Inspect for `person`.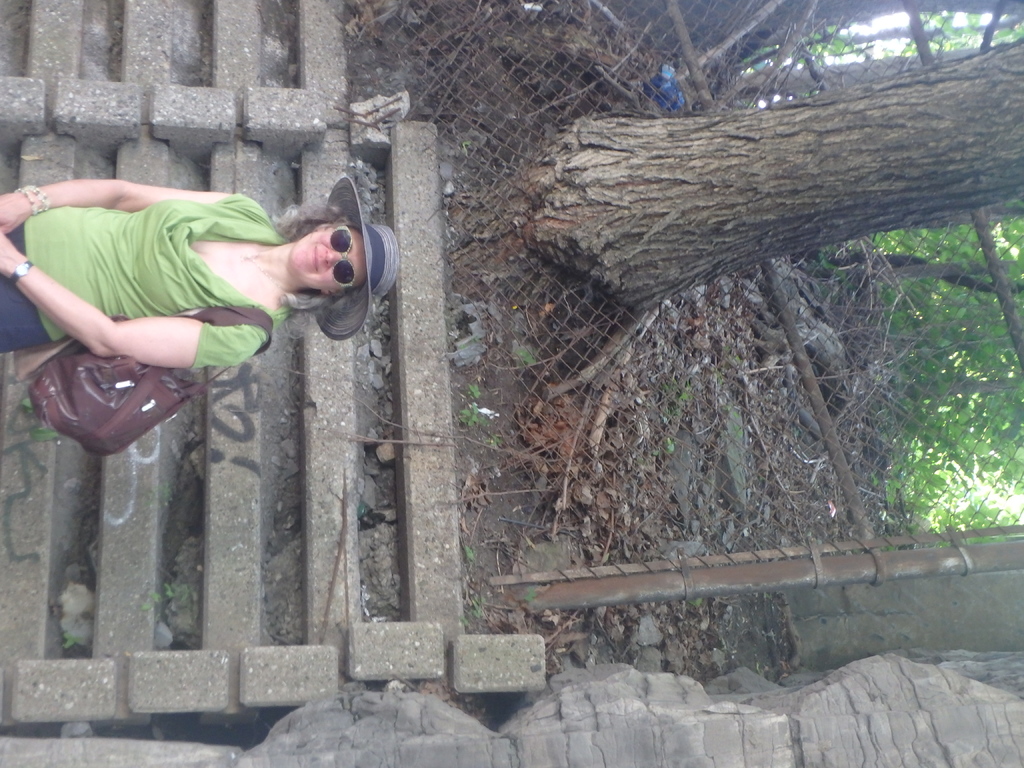
Inspection: box(23, 157, 391, 410).
